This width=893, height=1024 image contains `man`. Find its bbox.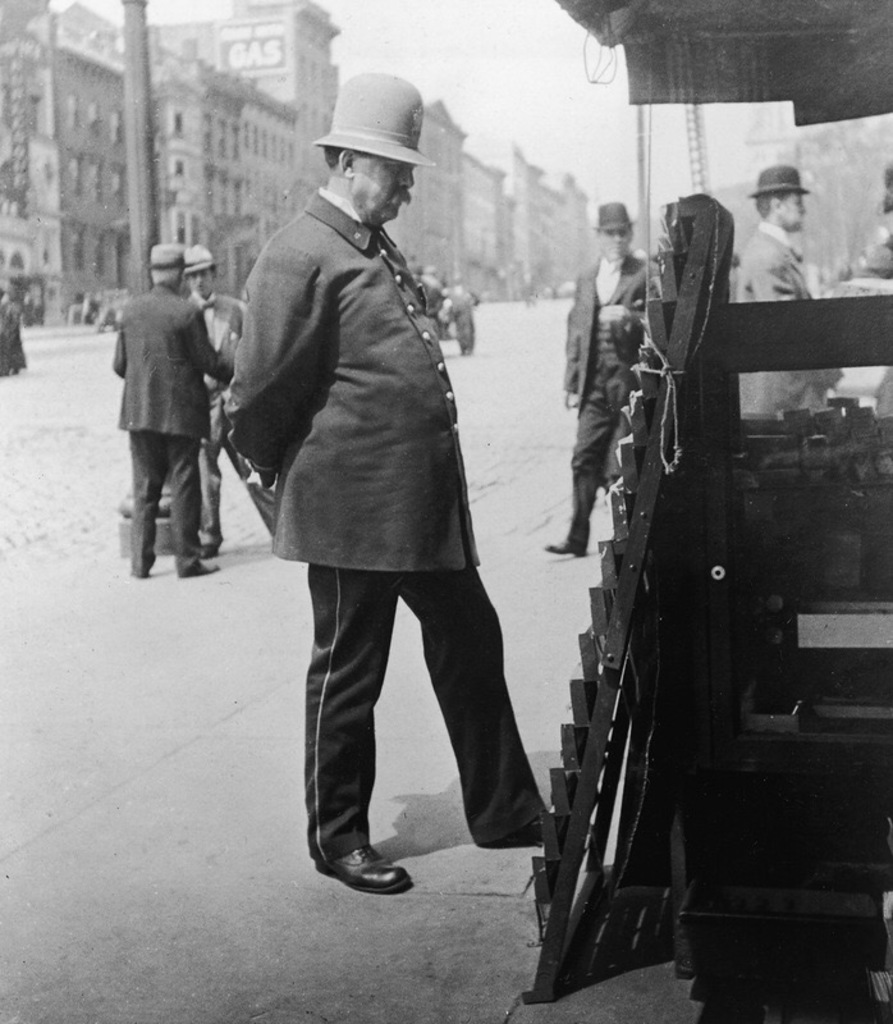
x1=226, y1=59, x2=563, y2=891.
